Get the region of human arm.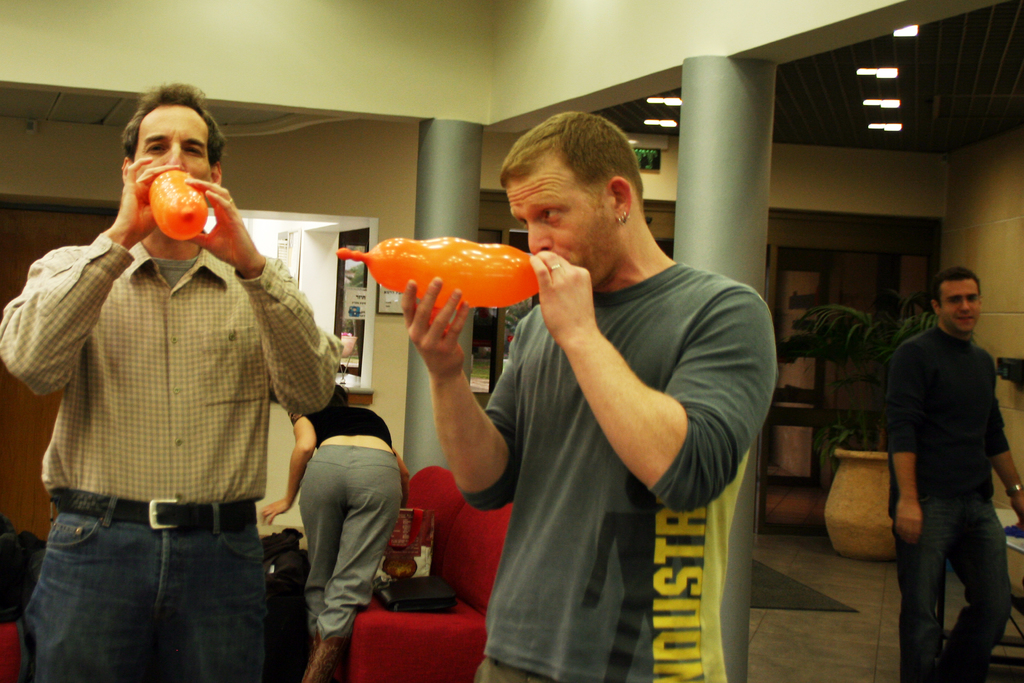
256/412/319/530.
